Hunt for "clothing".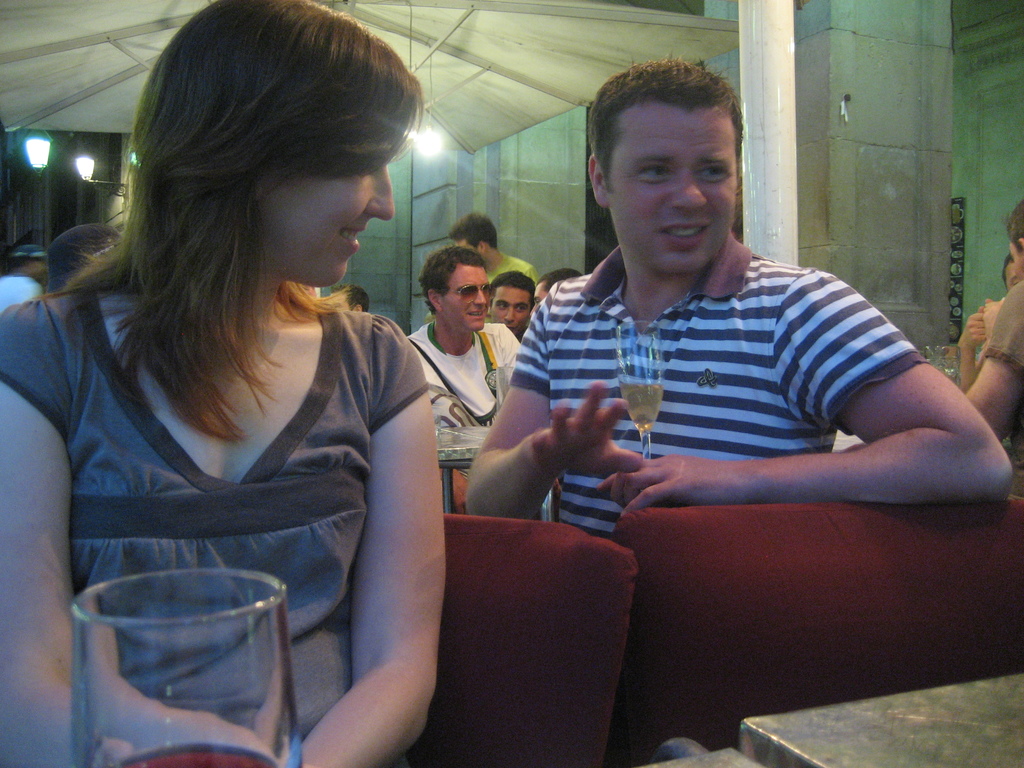
Hunted down at [0,292,433,767].
